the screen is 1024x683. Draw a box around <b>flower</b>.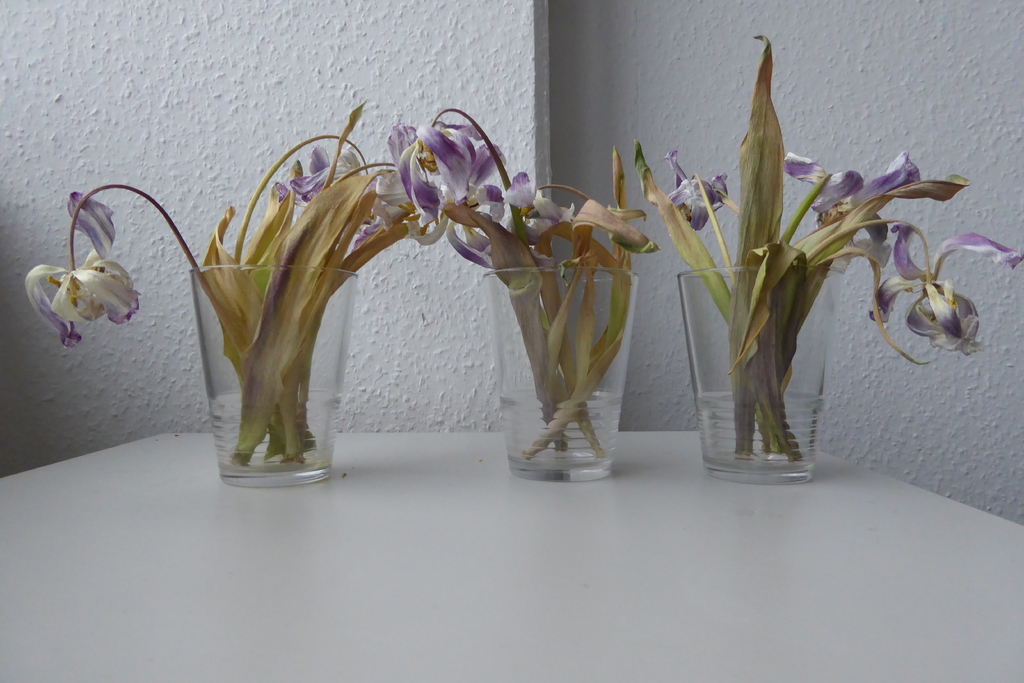
x1=399, y1=115, x2=516, y2=231.
